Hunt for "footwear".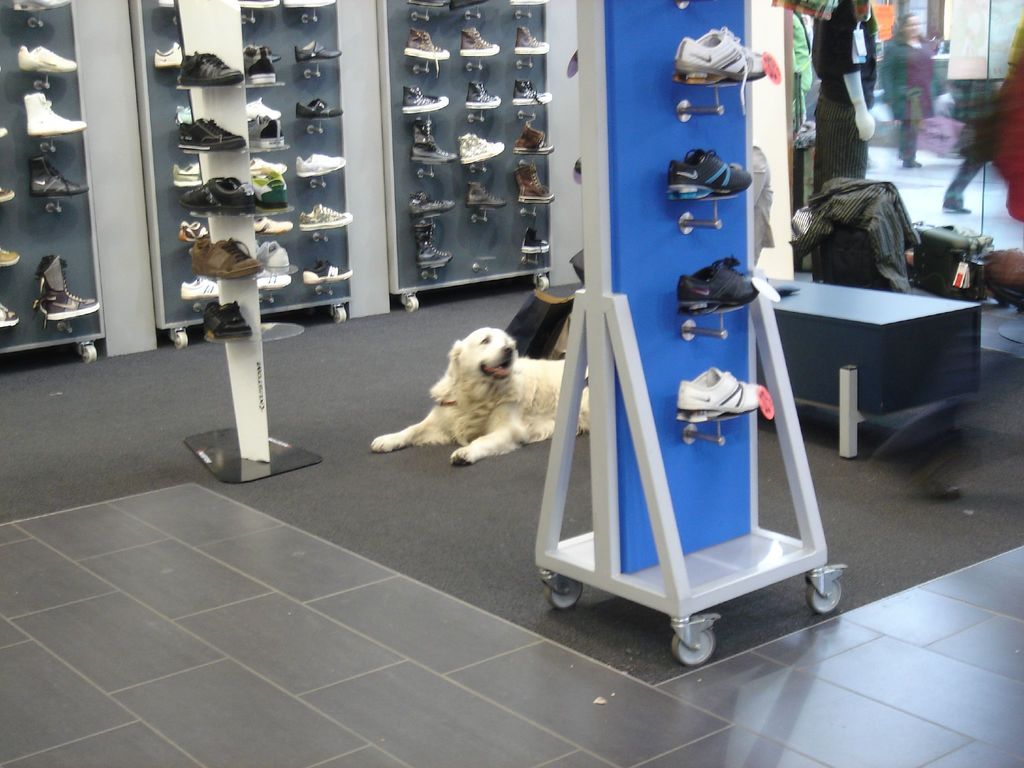
Hunted down at 254:242:290:269.
